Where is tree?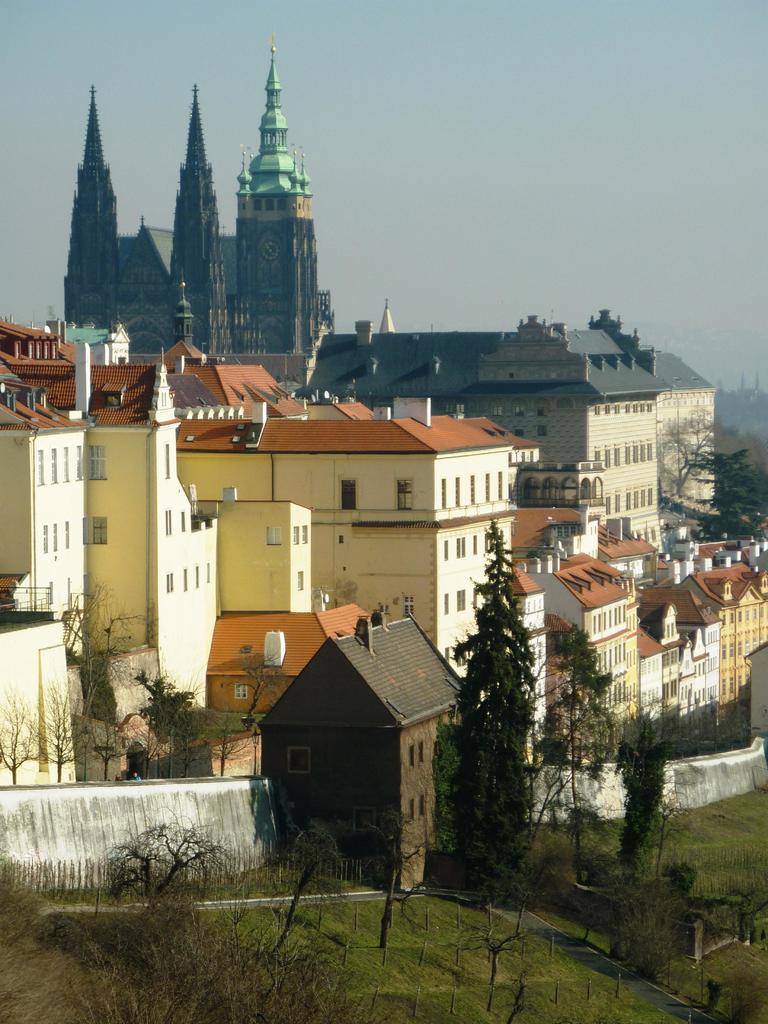
detection(0, 672, 45, 807).
